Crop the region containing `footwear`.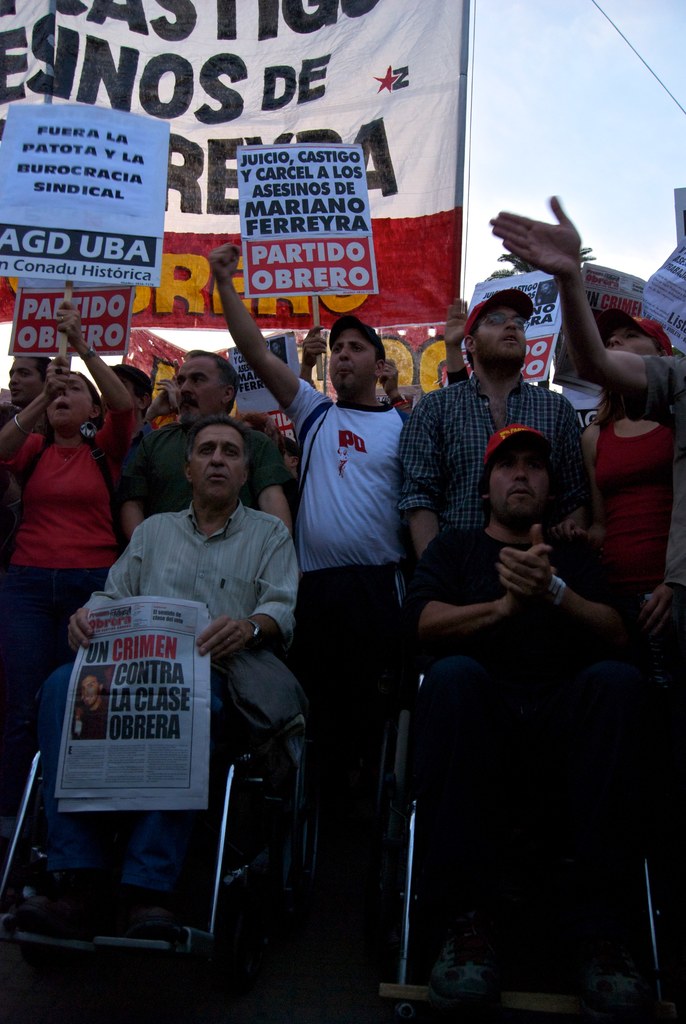
Crop region: <region>14, 877, 87, 931</region>.
